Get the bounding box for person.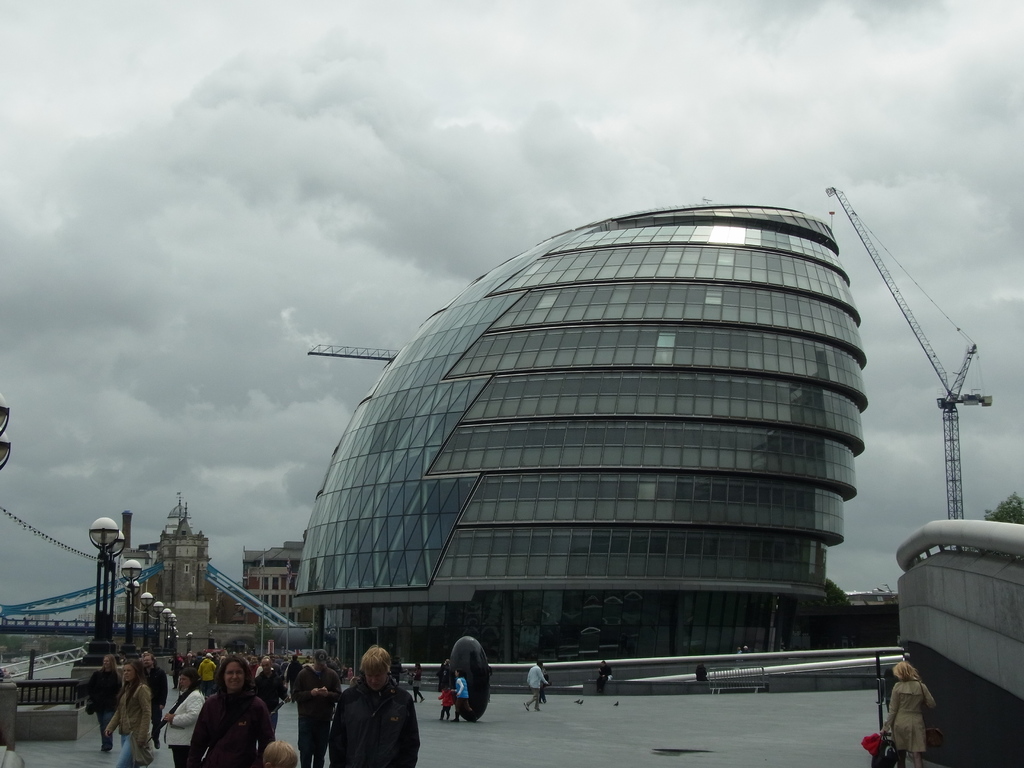
BBox(454, 673, 470, 720).
